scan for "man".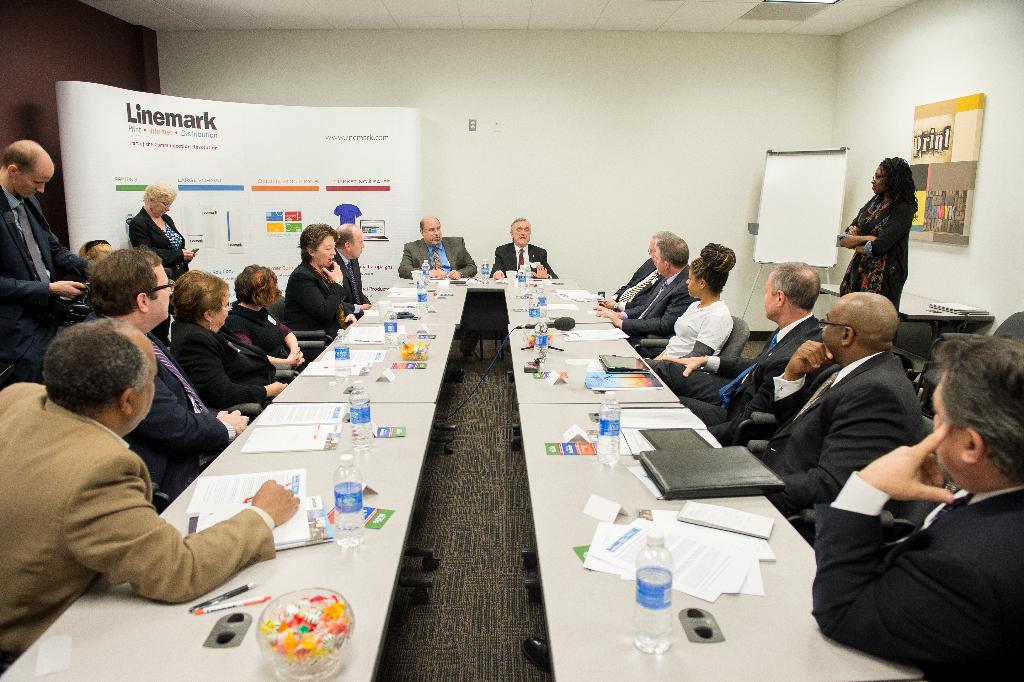
Scan result: (x1=604, y1=230, x2=675, y2=310).
